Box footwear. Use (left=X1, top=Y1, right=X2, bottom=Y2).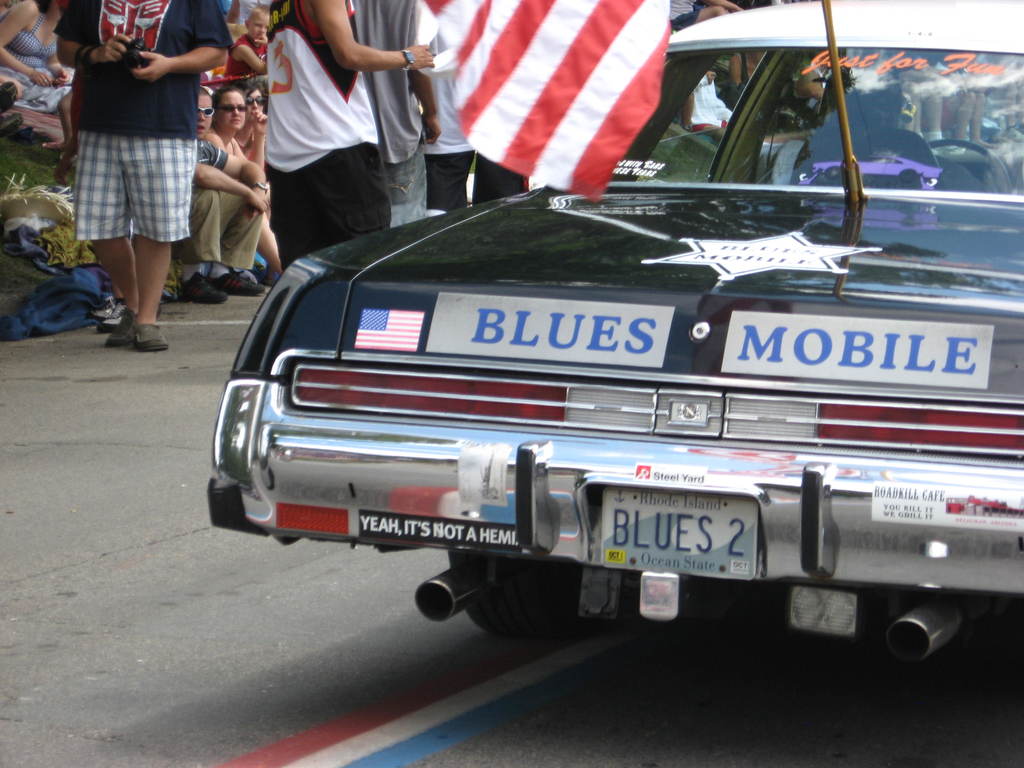
(left=106, top=312, right=141, bottom=347).
